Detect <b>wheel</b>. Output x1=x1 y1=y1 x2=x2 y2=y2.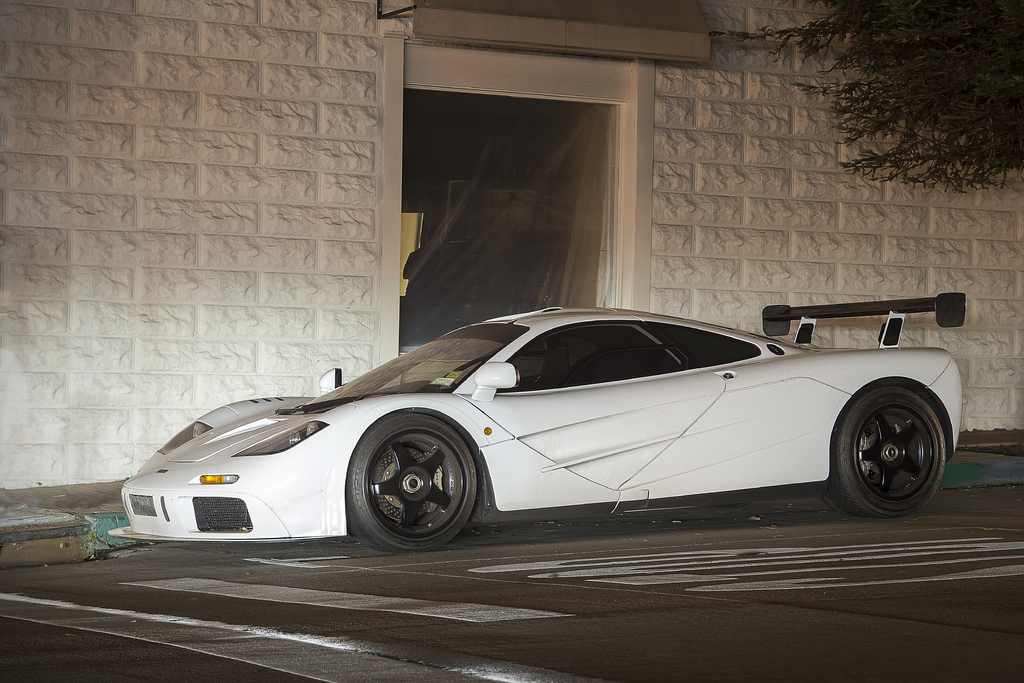
x1=344 y1=416 x2=488 y2=543.
